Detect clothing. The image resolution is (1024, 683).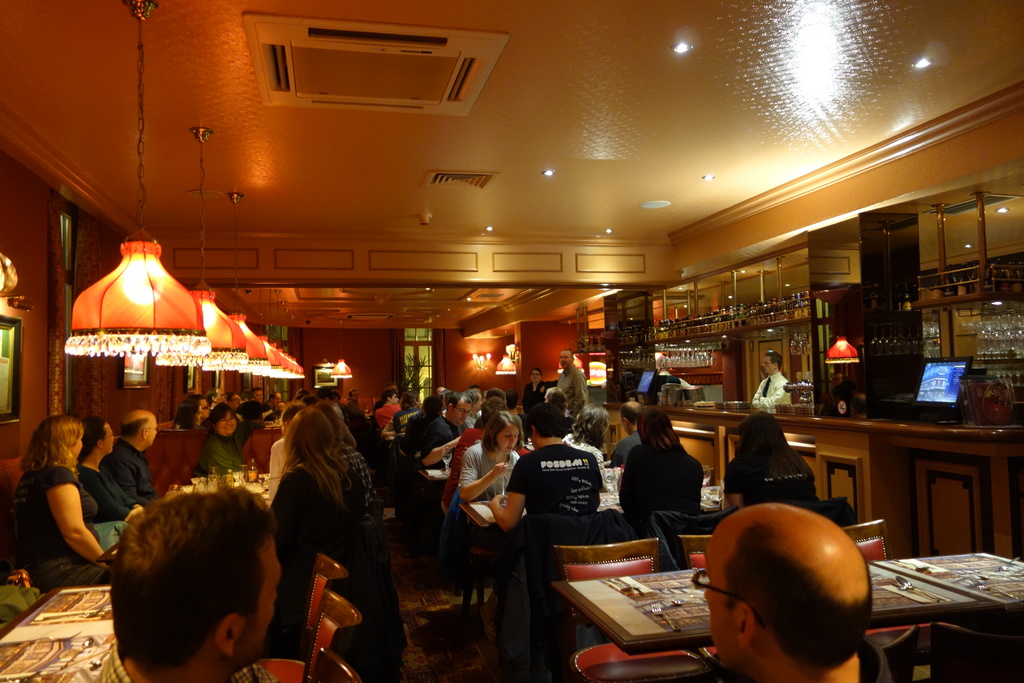
522 382 557 425.
